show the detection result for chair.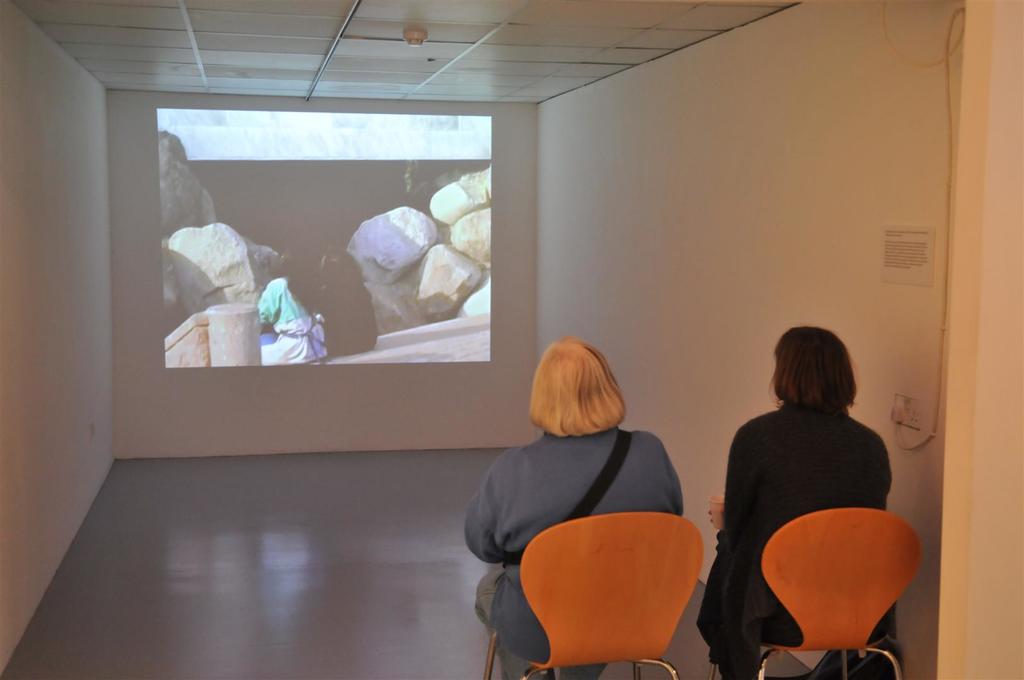
bbox=[505, 516, 739, 679].
